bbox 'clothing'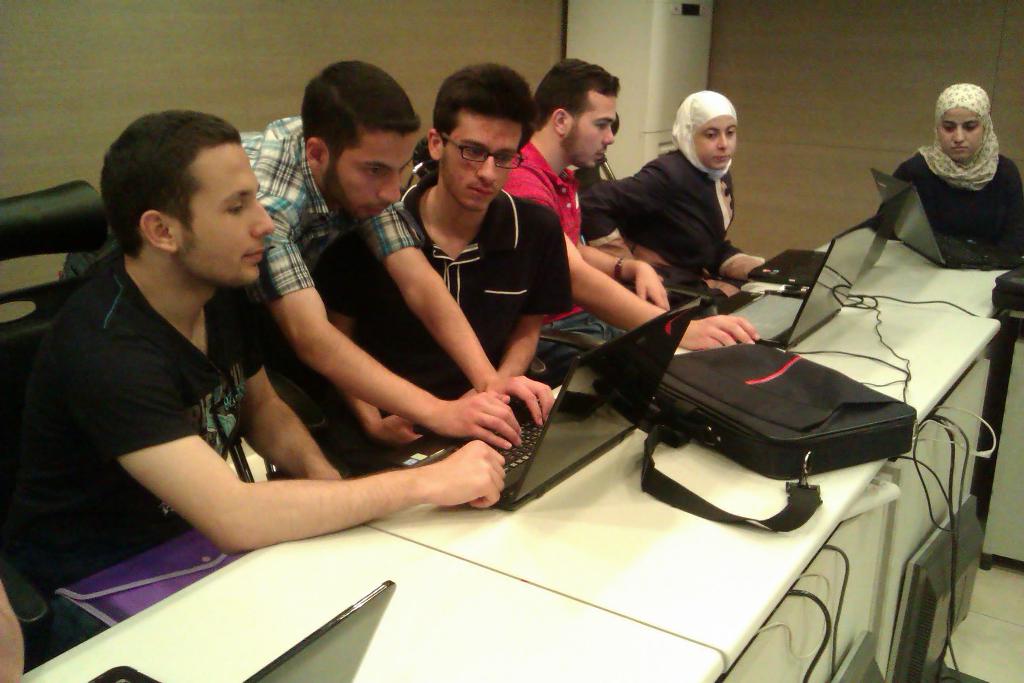
[x1=580, y1=145, x2=739, y2=298]
